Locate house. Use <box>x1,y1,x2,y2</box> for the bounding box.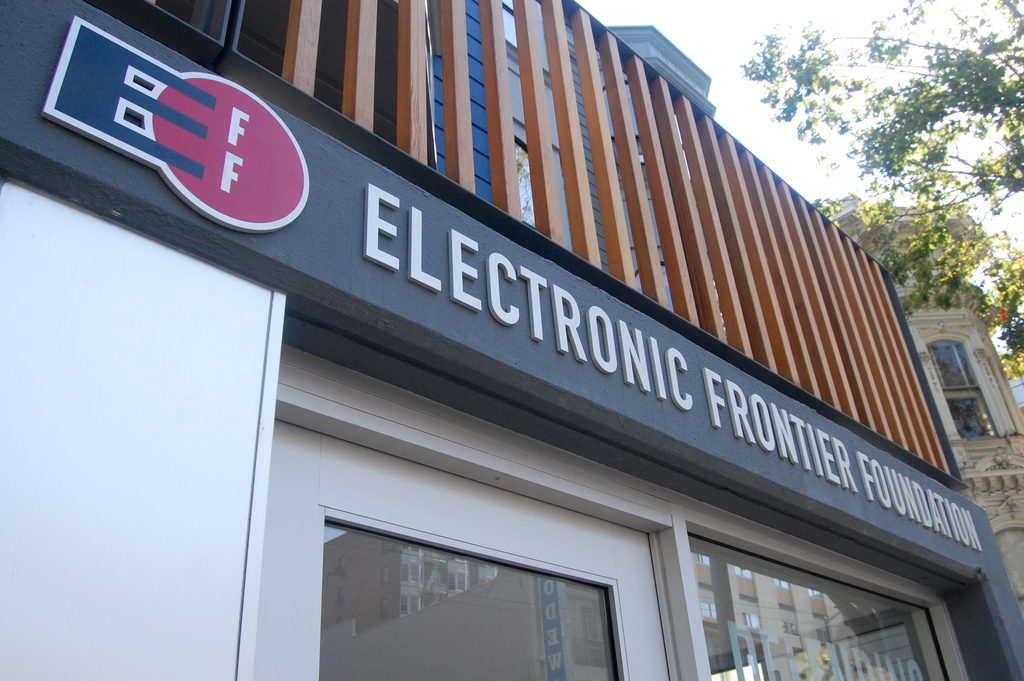
<box>323,185,1023,680</box>.
